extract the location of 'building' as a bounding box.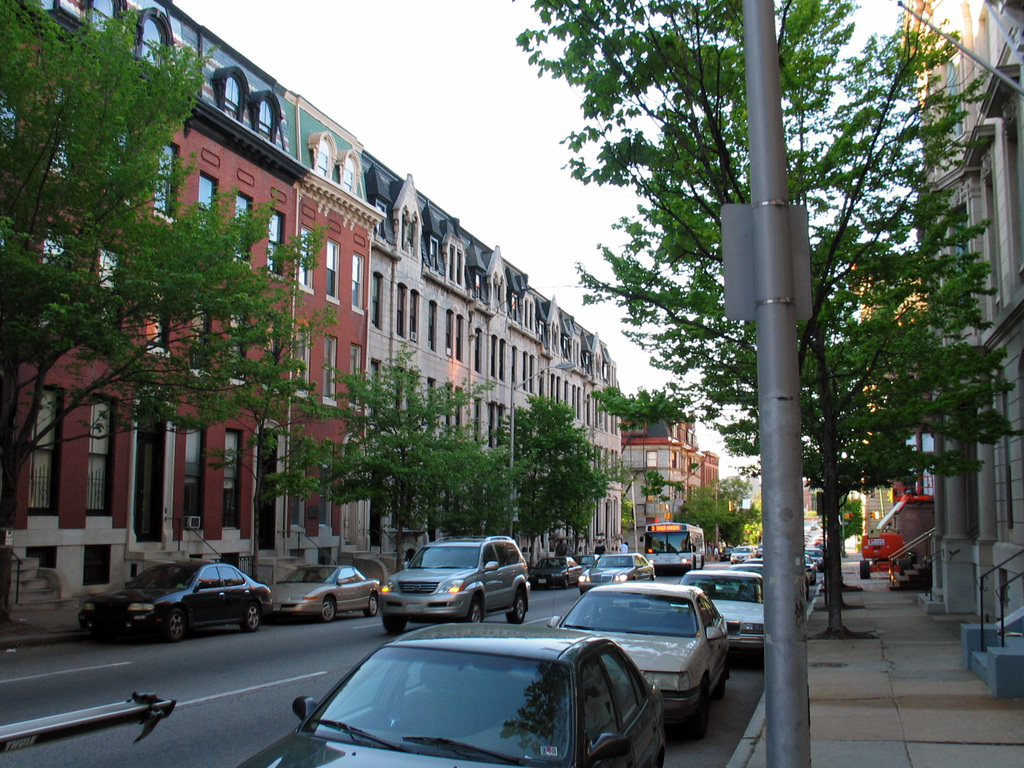
left=0, top=0, right=387, bottom=605.
